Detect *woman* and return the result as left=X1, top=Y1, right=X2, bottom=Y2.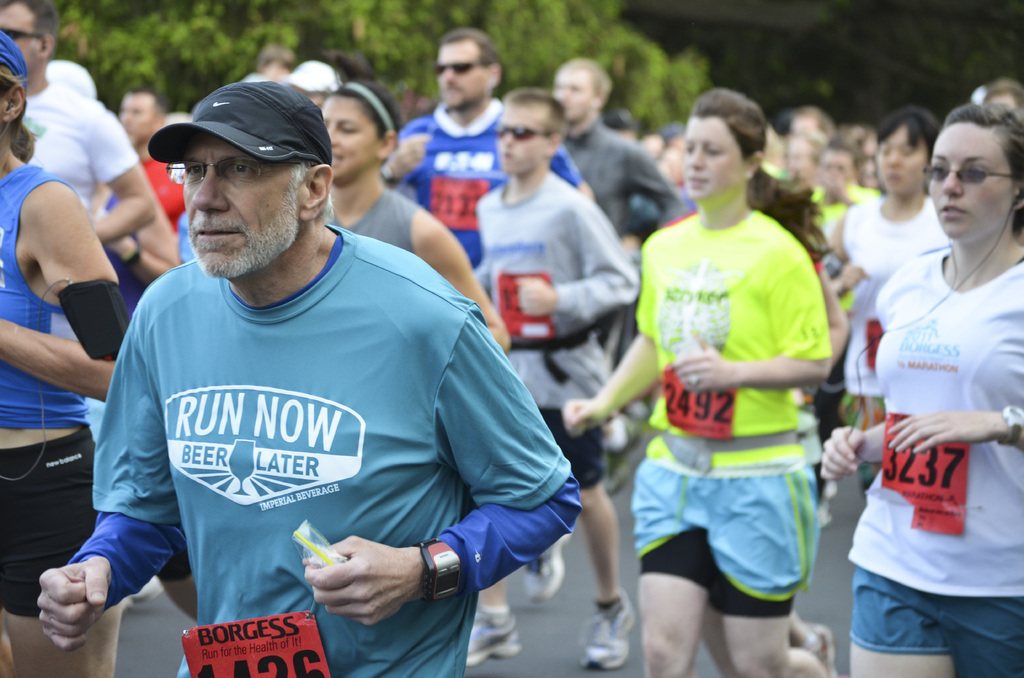
left=824, top=101, right=1018, bottom=677.
